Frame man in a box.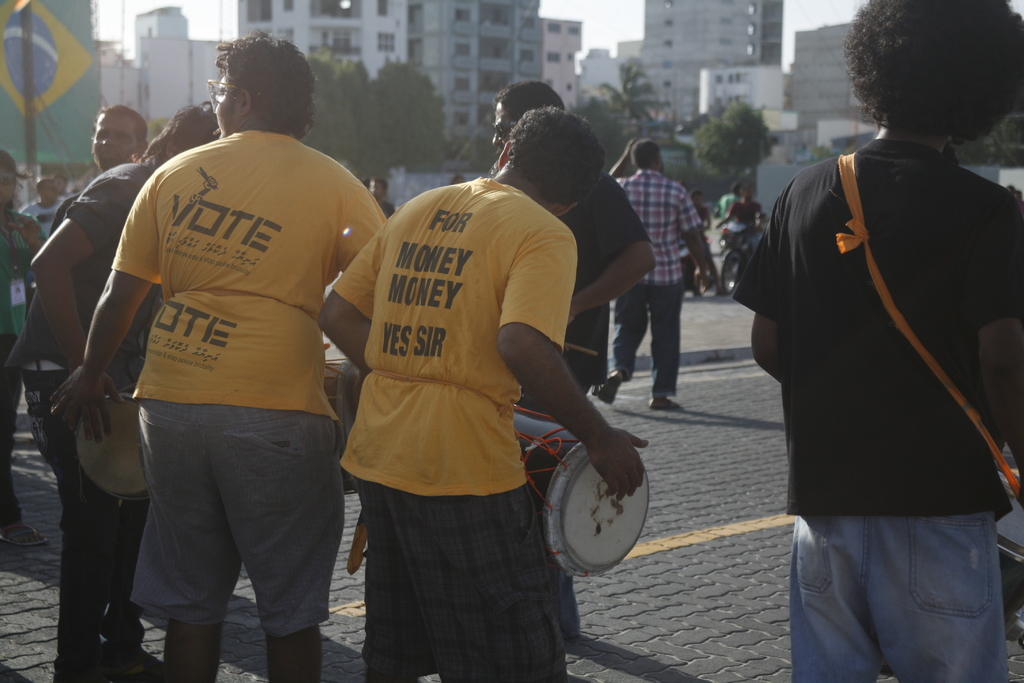
bbox=[315, 106, 645, 682].
